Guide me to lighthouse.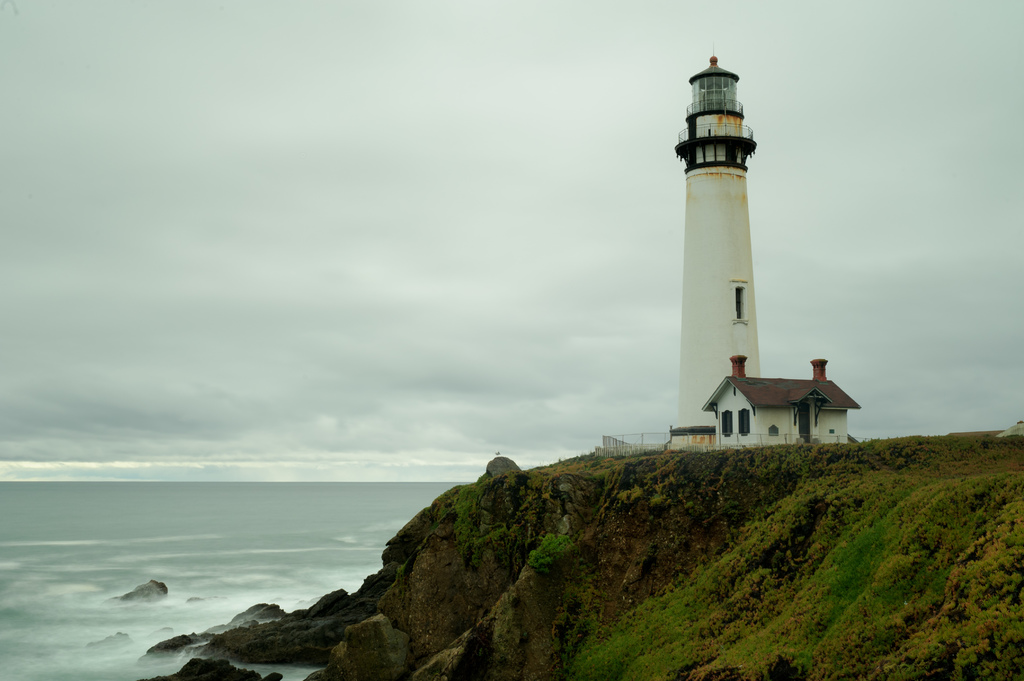
Guidance: 646/36/831/469.
